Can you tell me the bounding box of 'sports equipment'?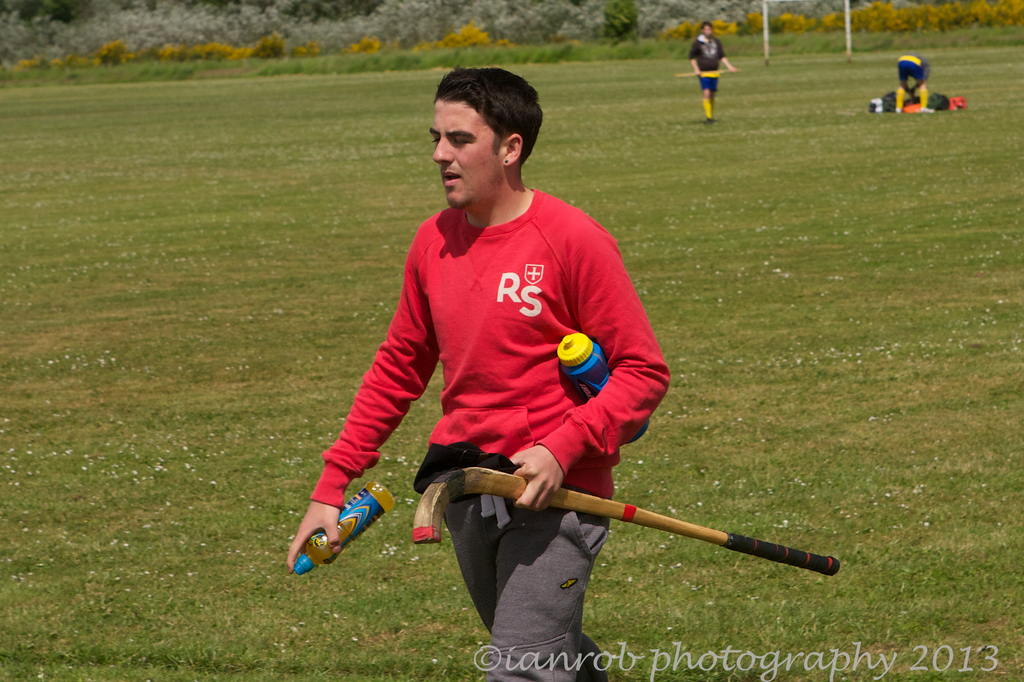
x1=413 y1=463 x2=842 y2=565.
